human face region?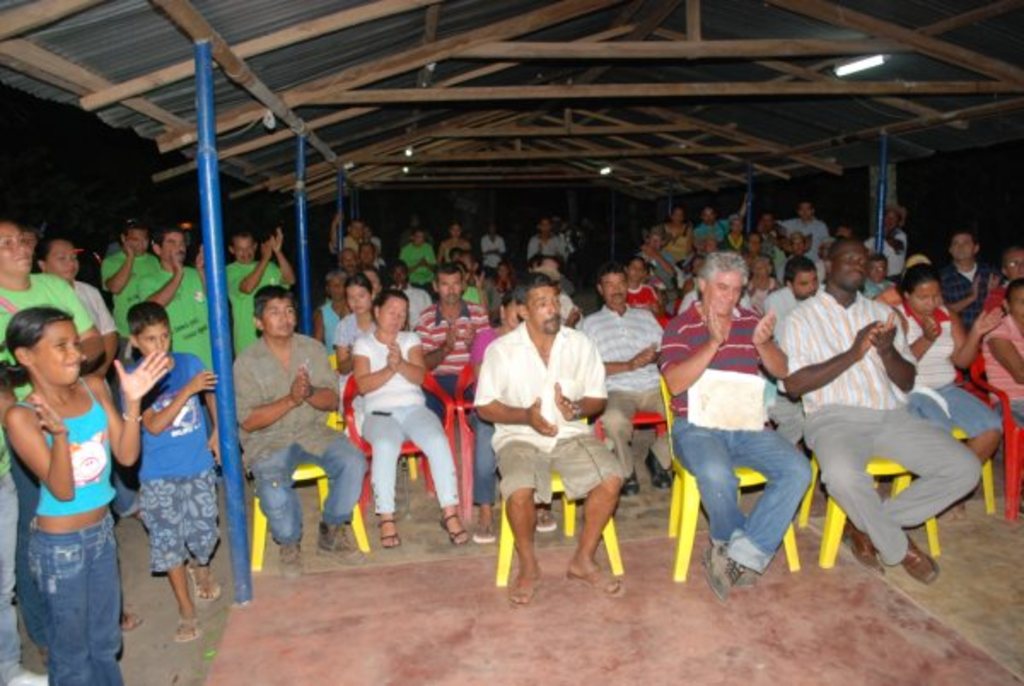
[left=49, top=241, right=79, bottom=282]
